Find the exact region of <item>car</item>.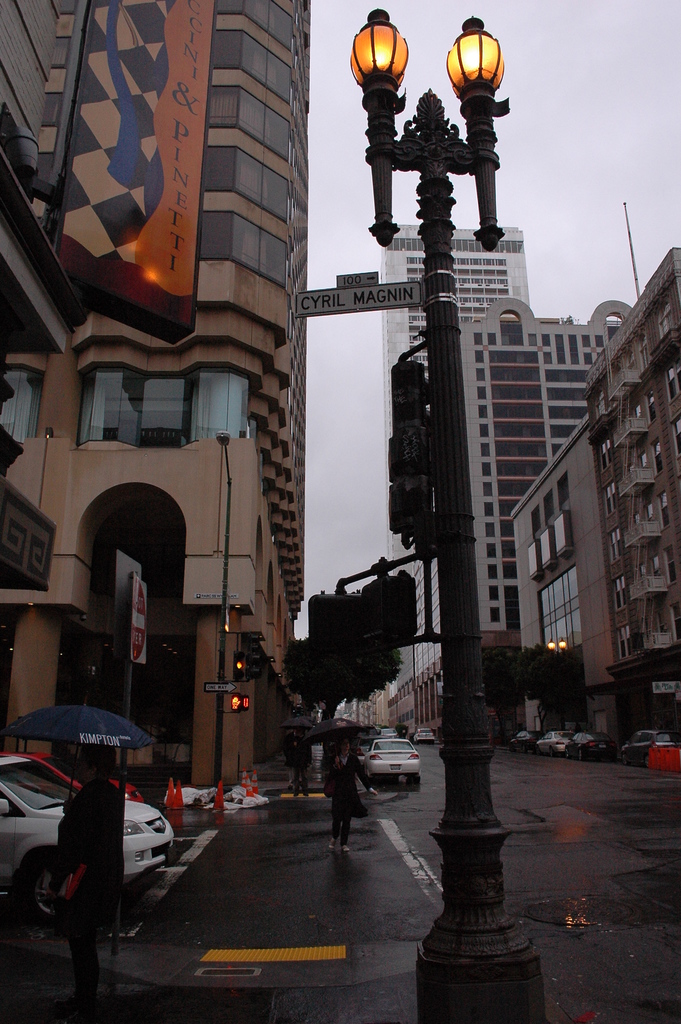
Exact region: [left=407, top=719, right=434, bottom=745].
